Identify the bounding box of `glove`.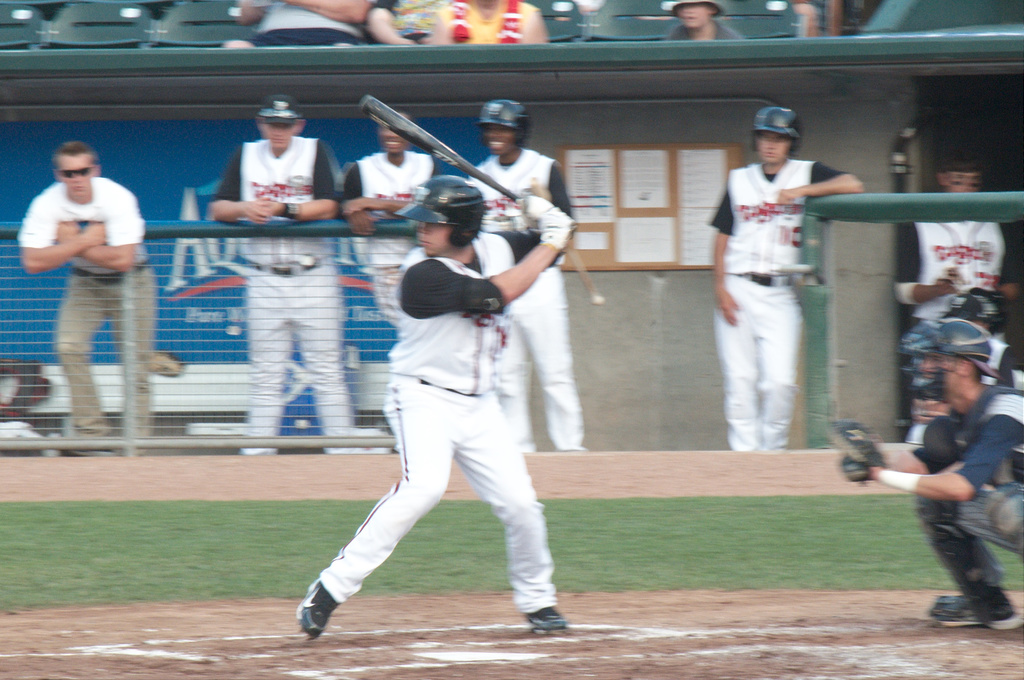
511, 193, 552, 228.
